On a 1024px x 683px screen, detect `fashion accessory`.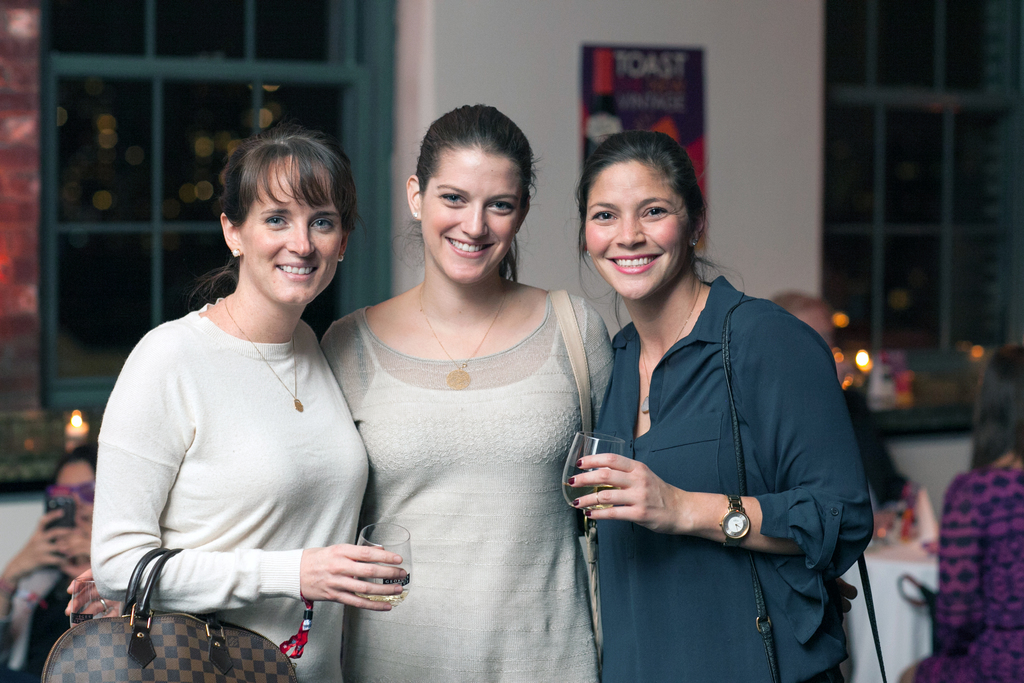
<region>337, 258, 343, 268</region>.
